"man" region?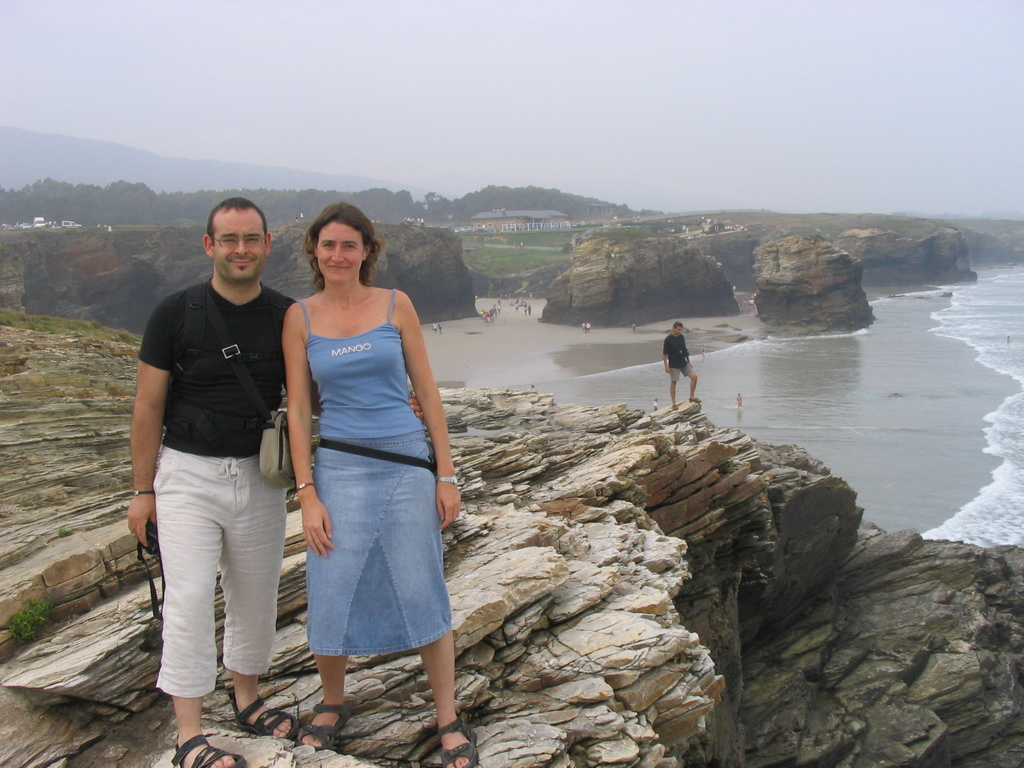
(664, 320, 700, 415)
